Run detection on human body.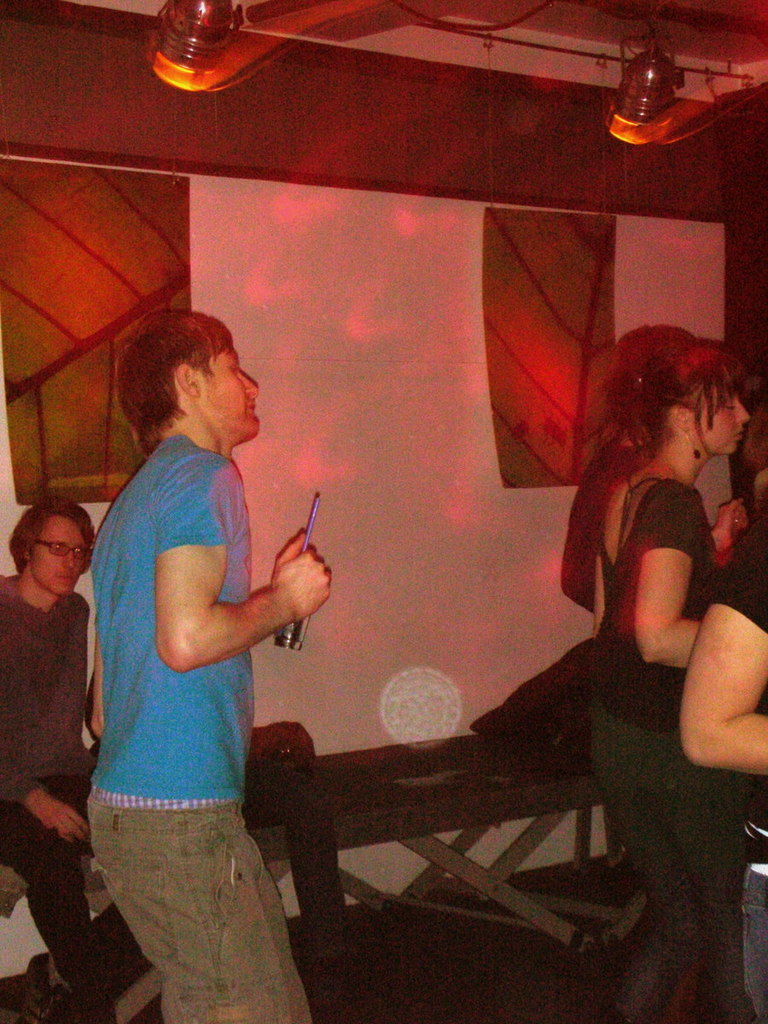
Result: (x1=0, y1=565, x2=141, y2=1023).
